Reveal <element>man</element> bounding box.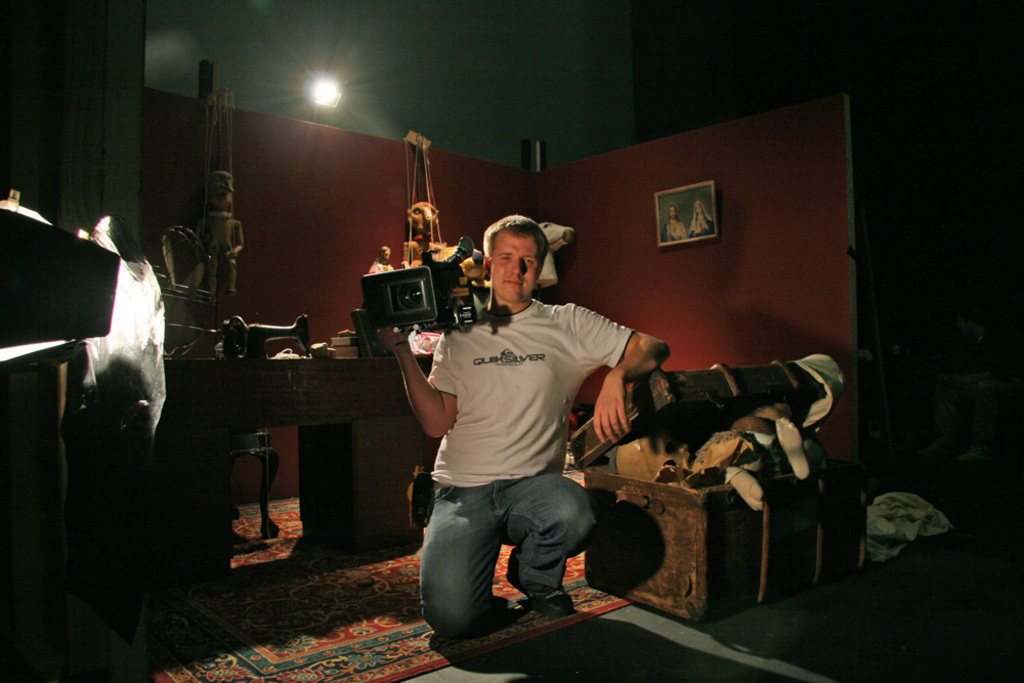
Revealed: 659,203,688,239.
